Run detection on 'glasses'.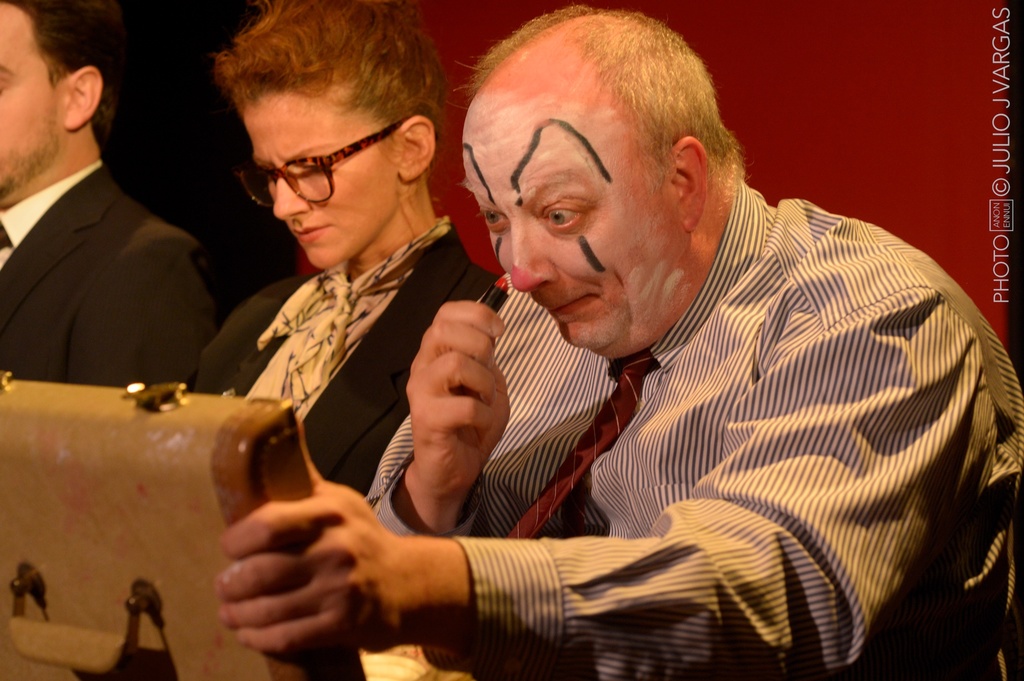
Result: <bbox>228, 129, 429, 198</bbox>.
